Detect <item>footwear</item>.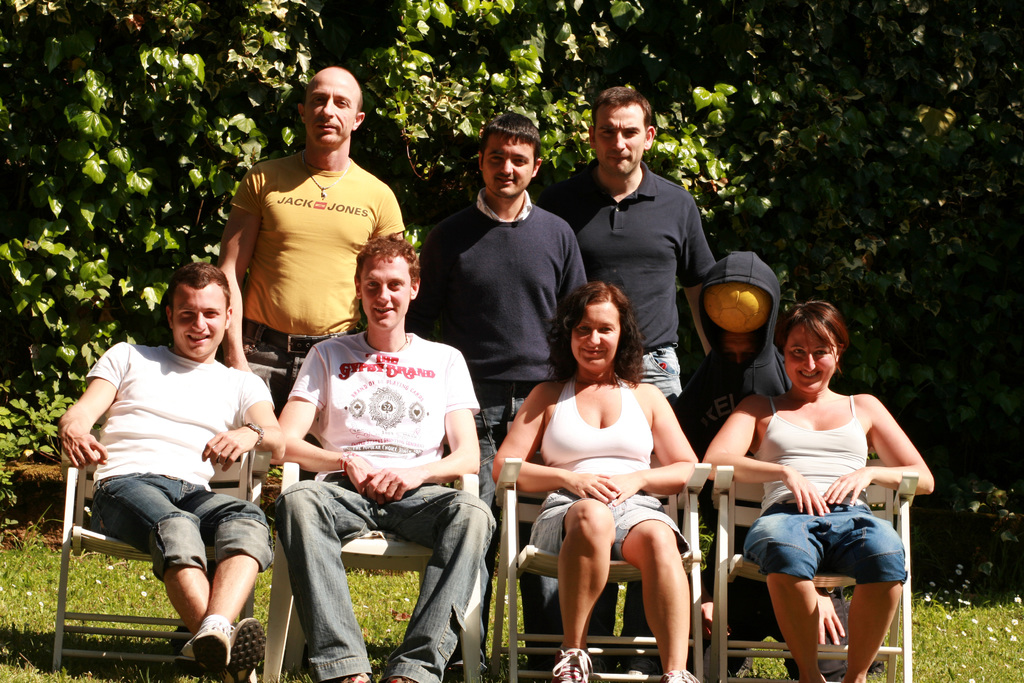
Detected at (659, 666, 696, 682).
